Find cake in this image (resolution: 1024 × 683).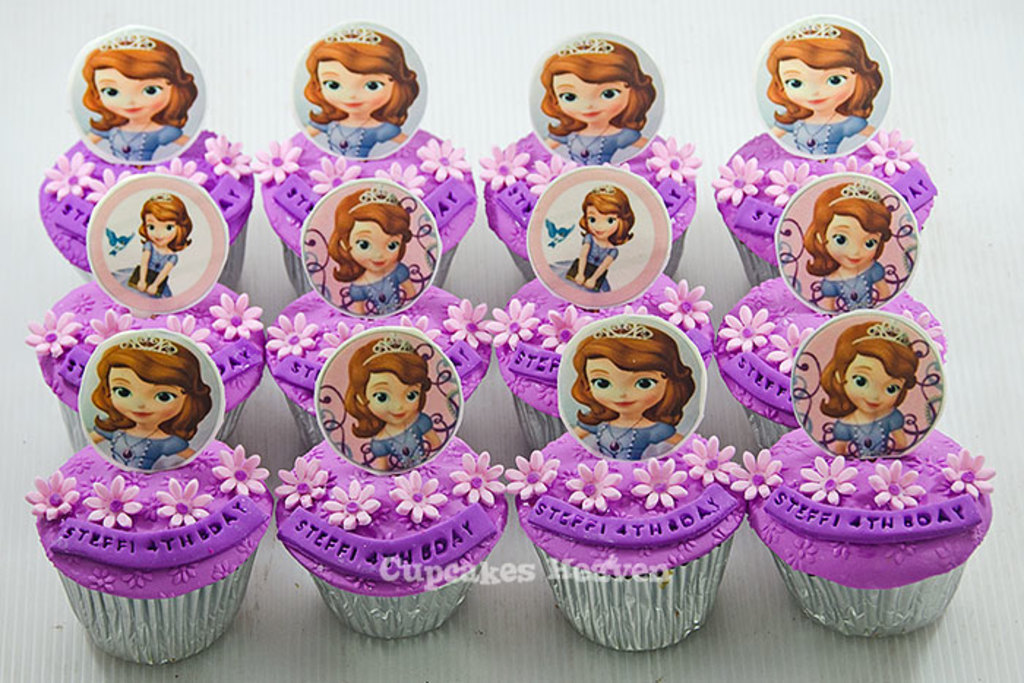
[x1=464, y1=120, x2=705, y2=284].
